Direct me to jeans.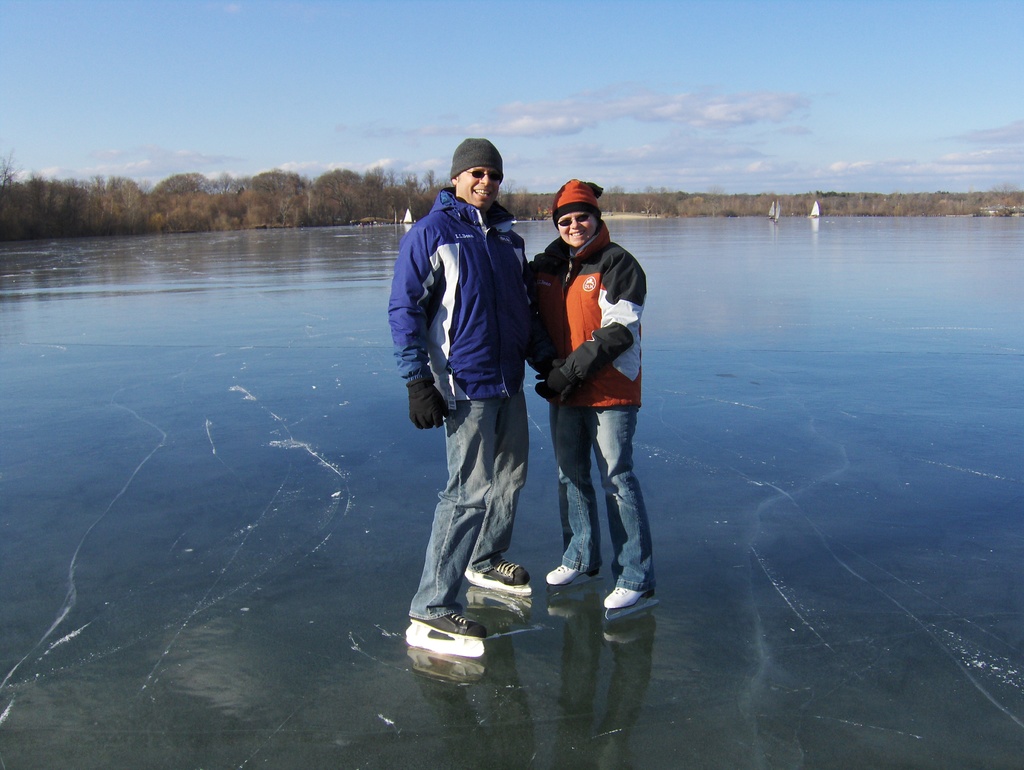
Direction: BBox(552, 407, 653, 599).
